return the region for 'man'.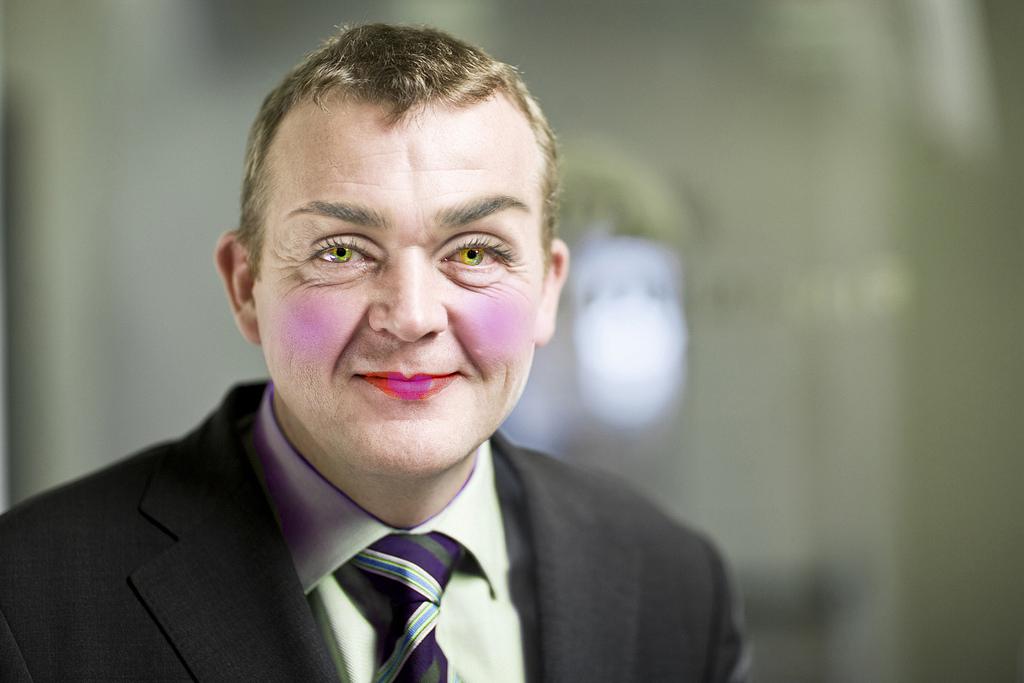
box(3, 23, 749, 682).
